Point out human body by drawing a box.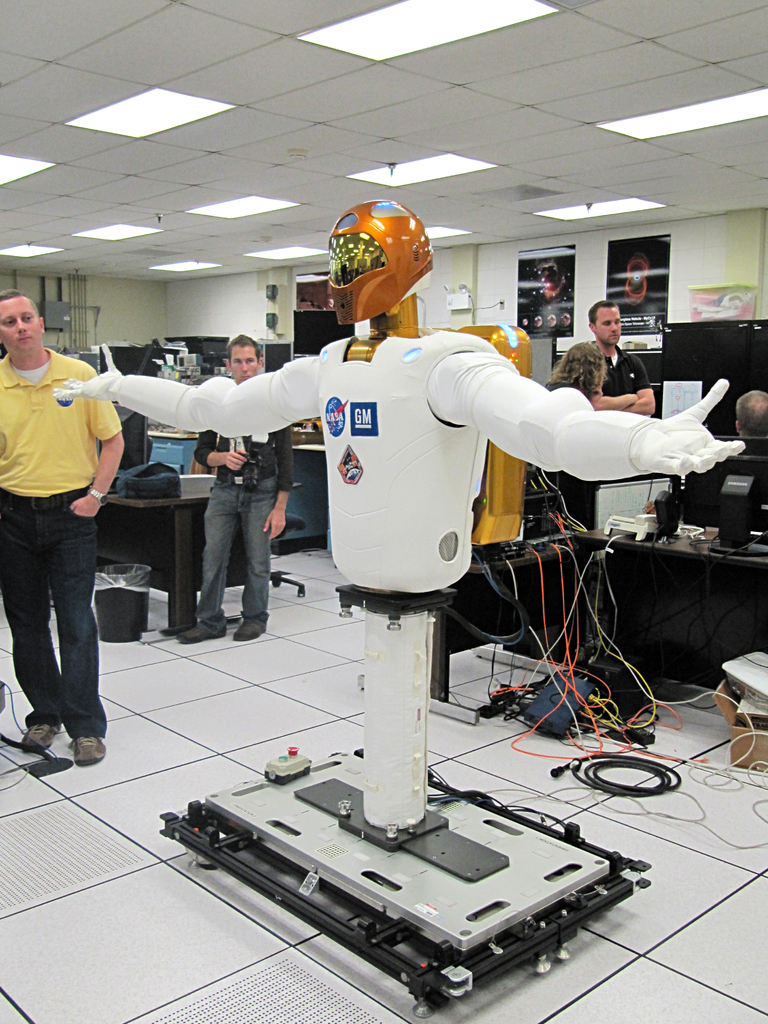
crop(177, 335, 296, 644).
